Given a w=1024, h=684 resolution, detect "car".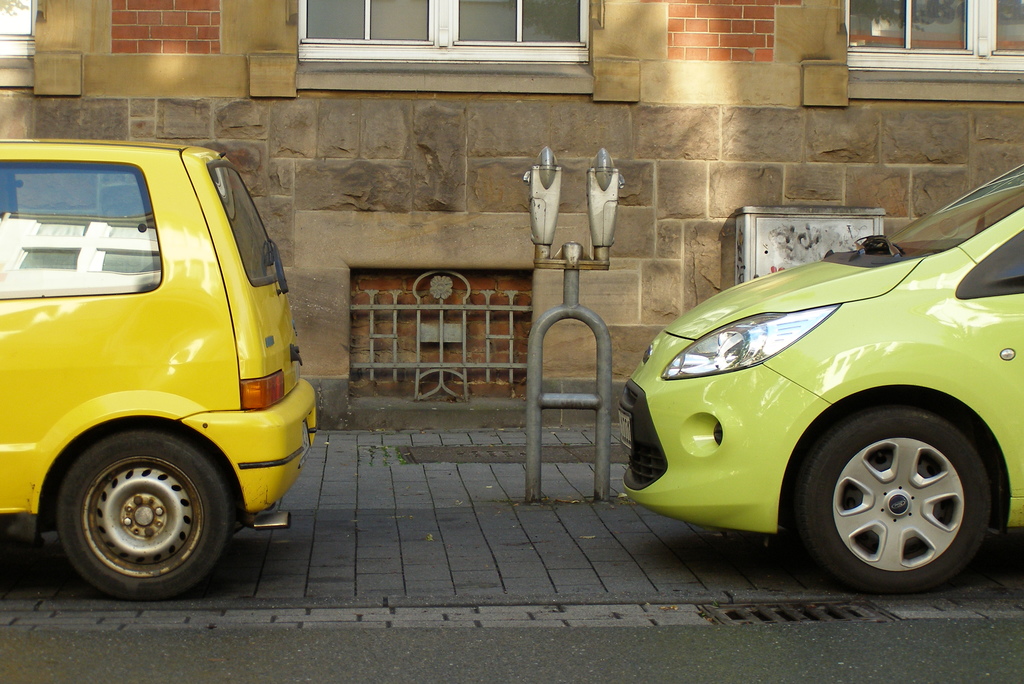
<box>625,163,1023,596</box>.
